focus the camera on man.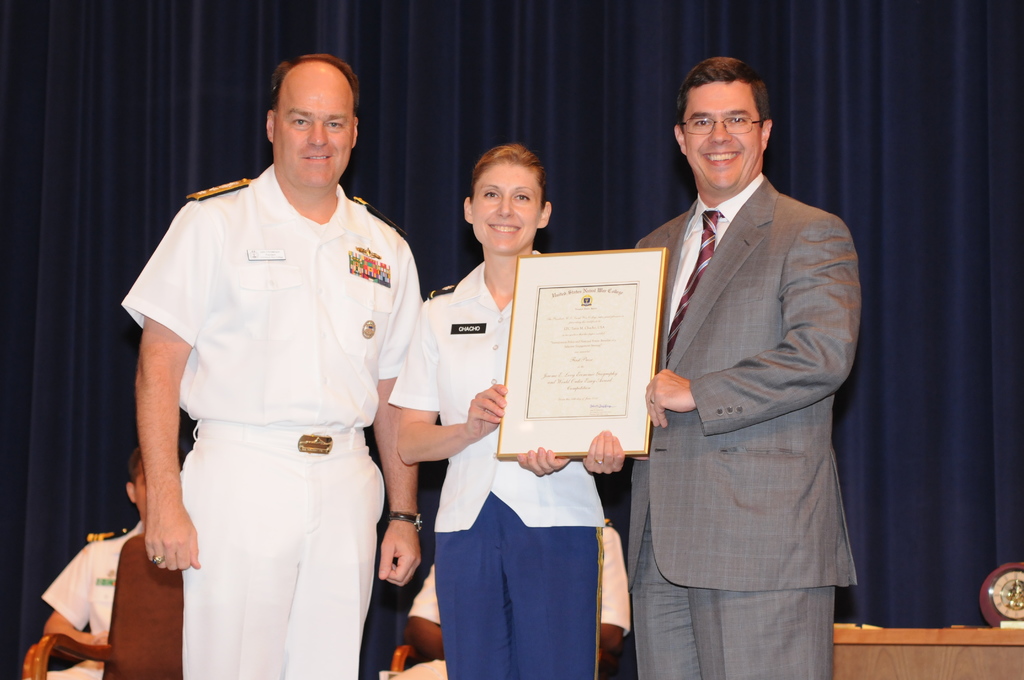
Focus region: <region>617, 45, 877, 679</region>.
